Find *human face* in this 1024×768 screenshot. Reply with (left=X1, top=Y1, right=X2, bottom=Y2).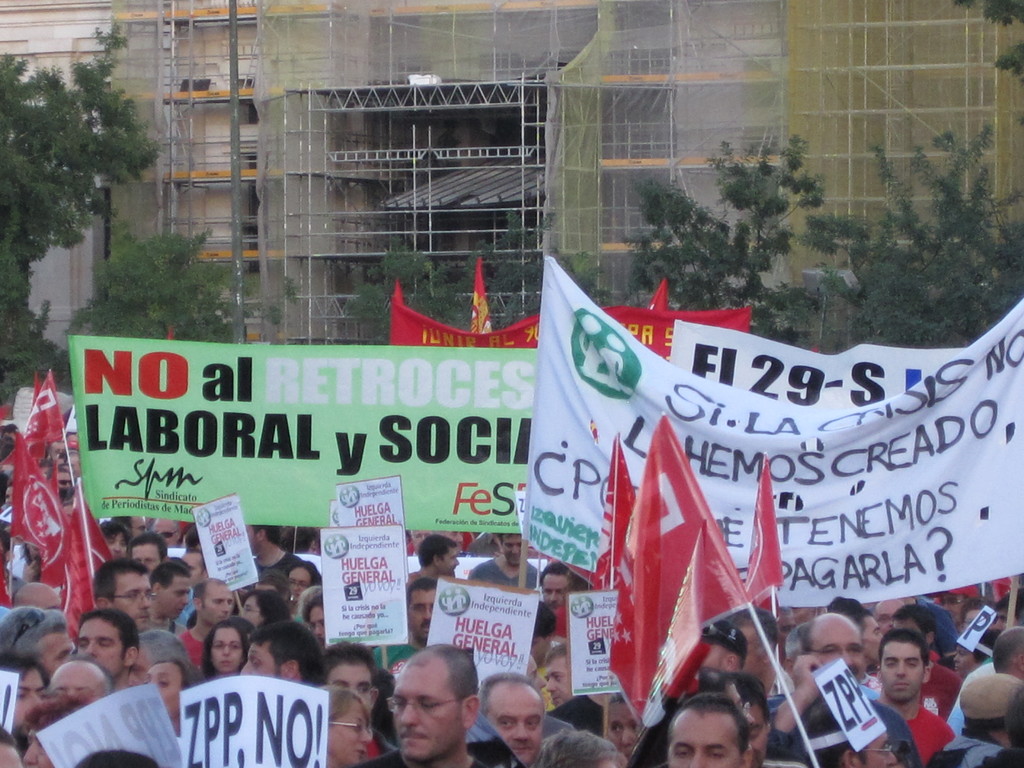
(left=942, top=591, right=963, bottom=624).
